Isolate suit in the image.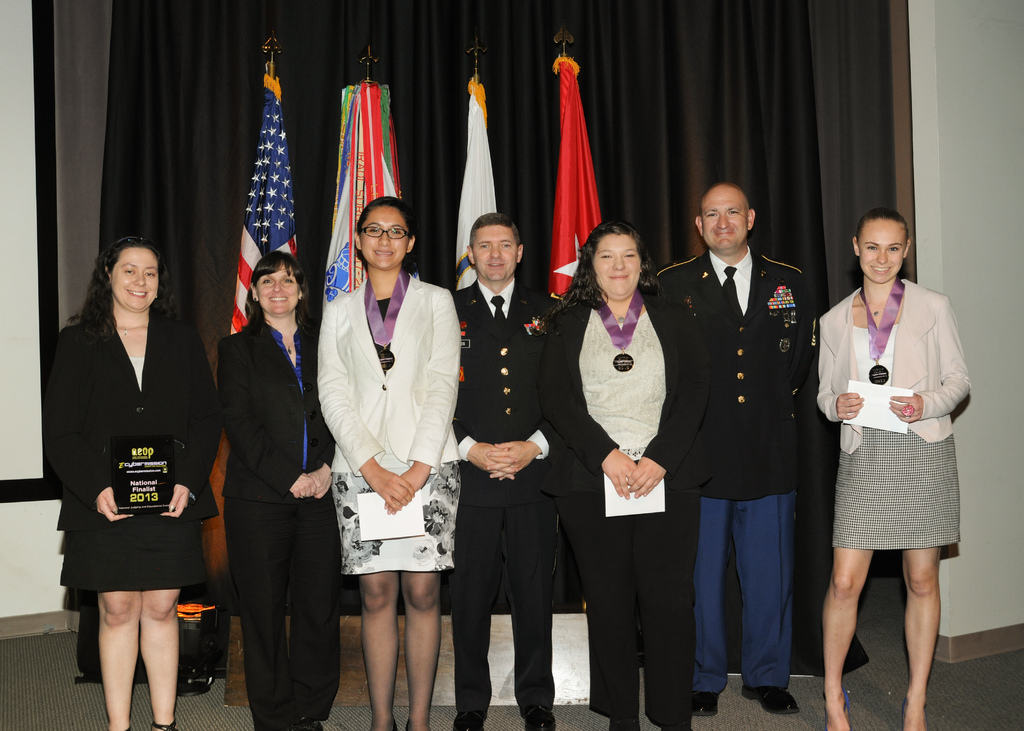
Isolated region: <bbox>817, 278, 968, 451</bbox>.
